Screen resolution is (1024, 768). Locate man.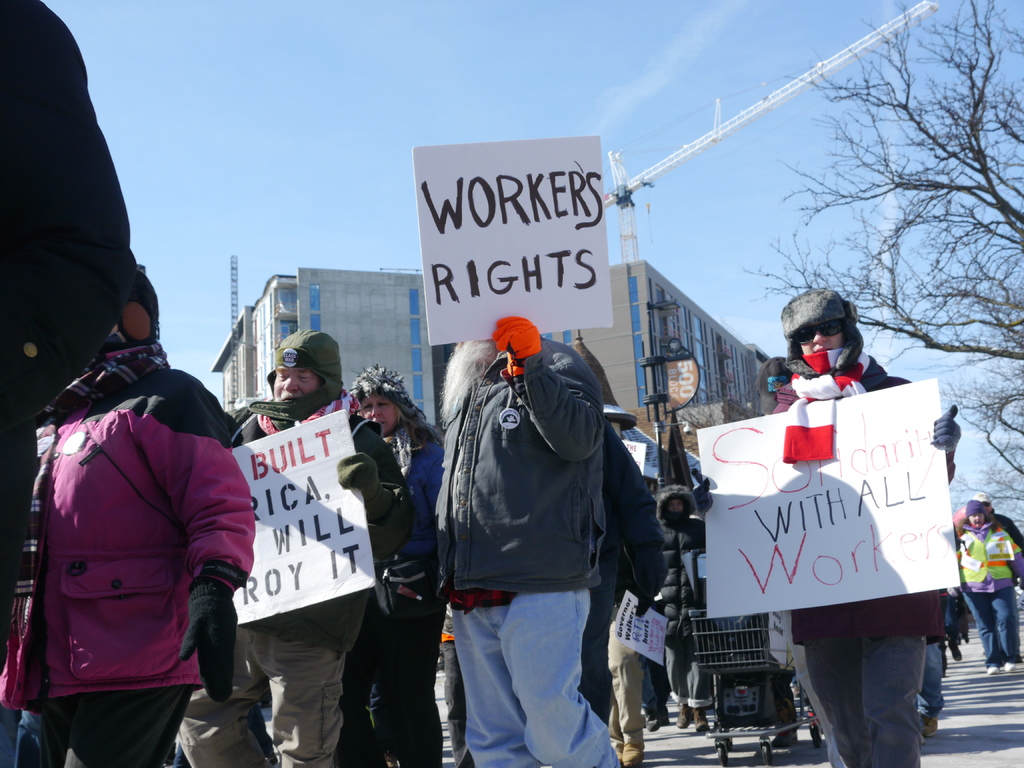
<box>243,332,382,764</box>.
